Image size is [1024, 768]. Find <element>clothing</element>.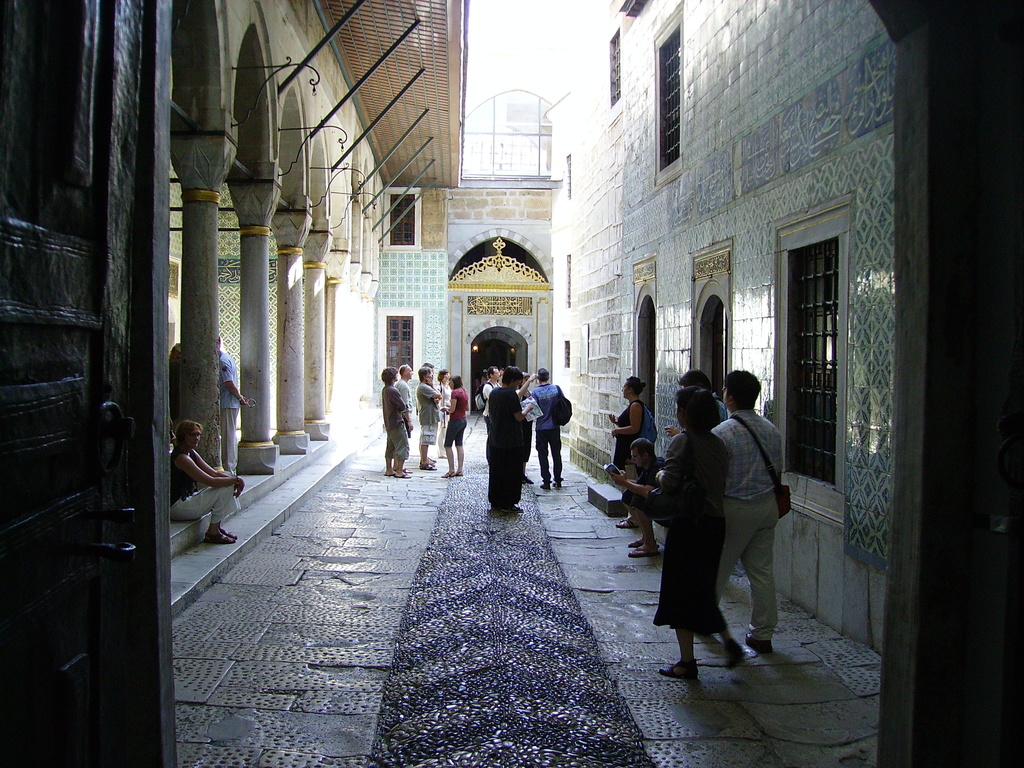
bbox=[170, 359, 181, 424].
